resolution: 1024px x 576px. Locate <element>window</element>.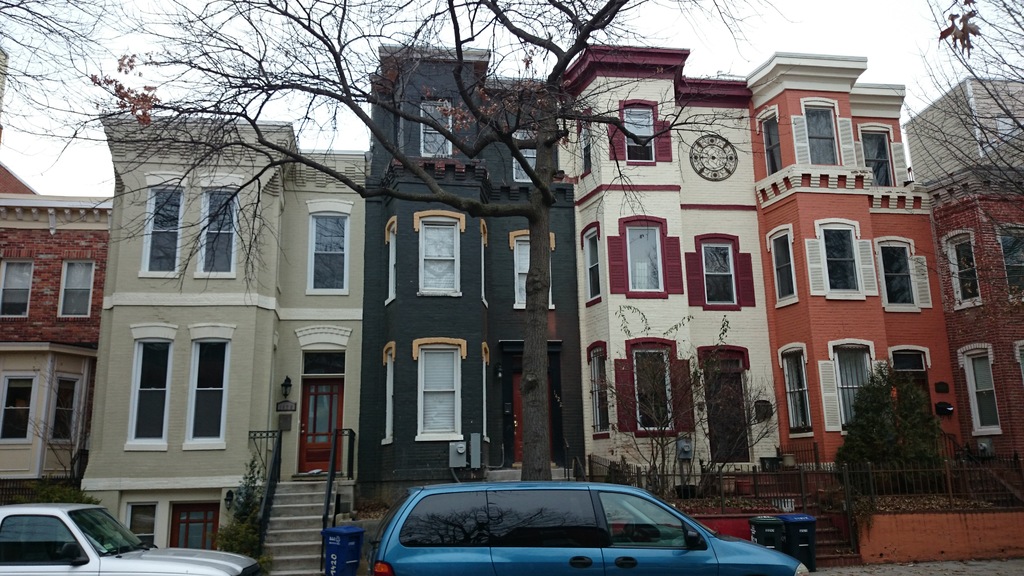
select_region(879, 243, 916, 310).
